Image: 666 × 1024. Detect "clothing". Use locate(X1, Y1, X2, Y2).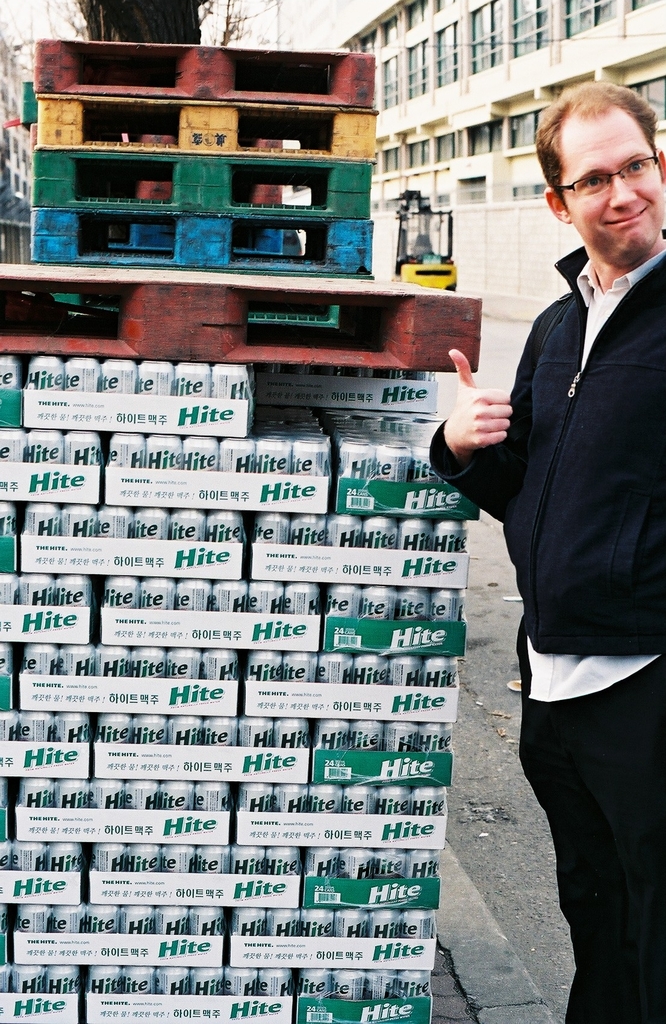
locate(421, 236, 665, 1023).
